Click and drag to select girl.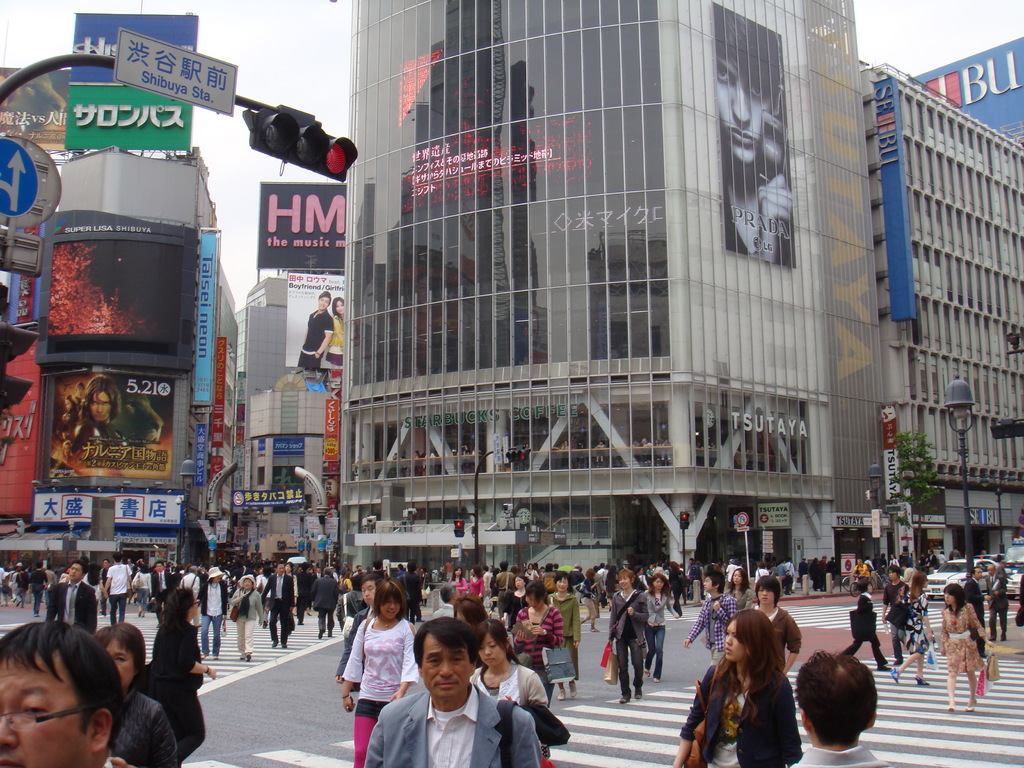
Selection: <box>163,590,214,749</box>.
